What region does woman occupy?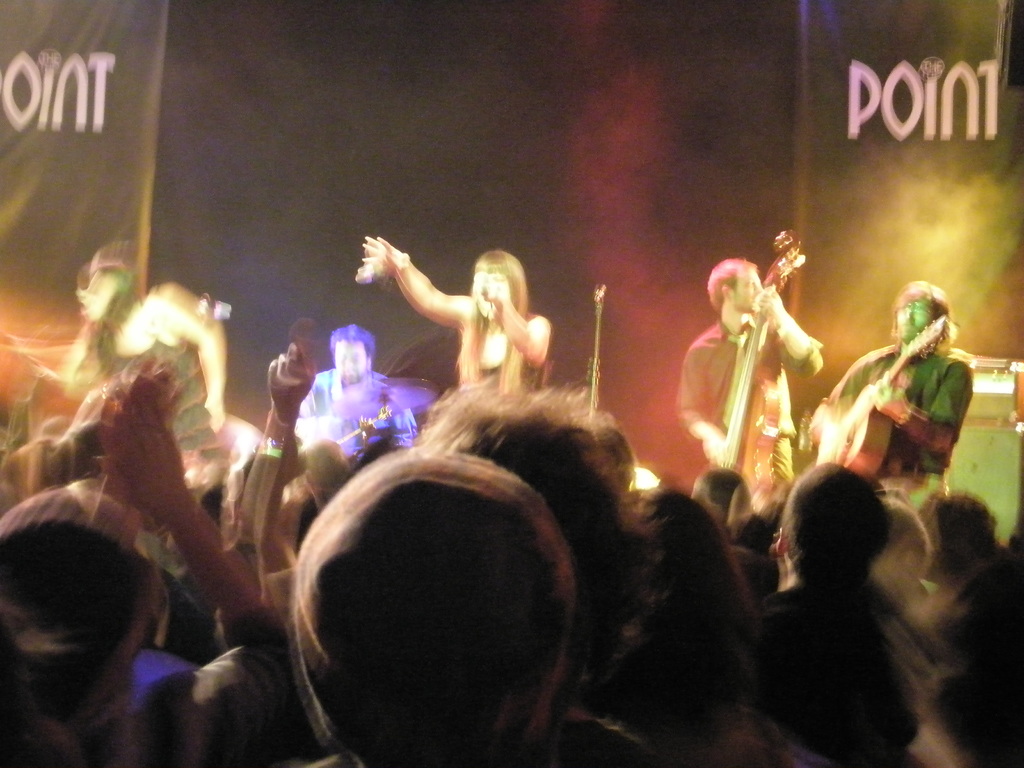
Rect(72, 255, 131, 379).
